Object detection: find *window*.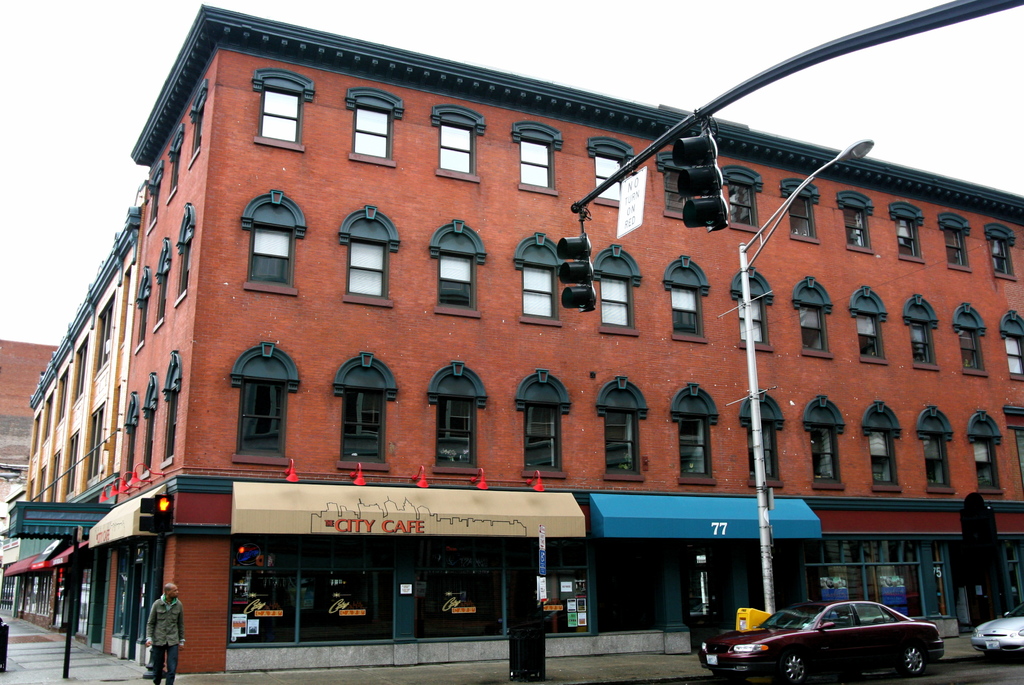
bbox=[345, 79, 396, 158].
